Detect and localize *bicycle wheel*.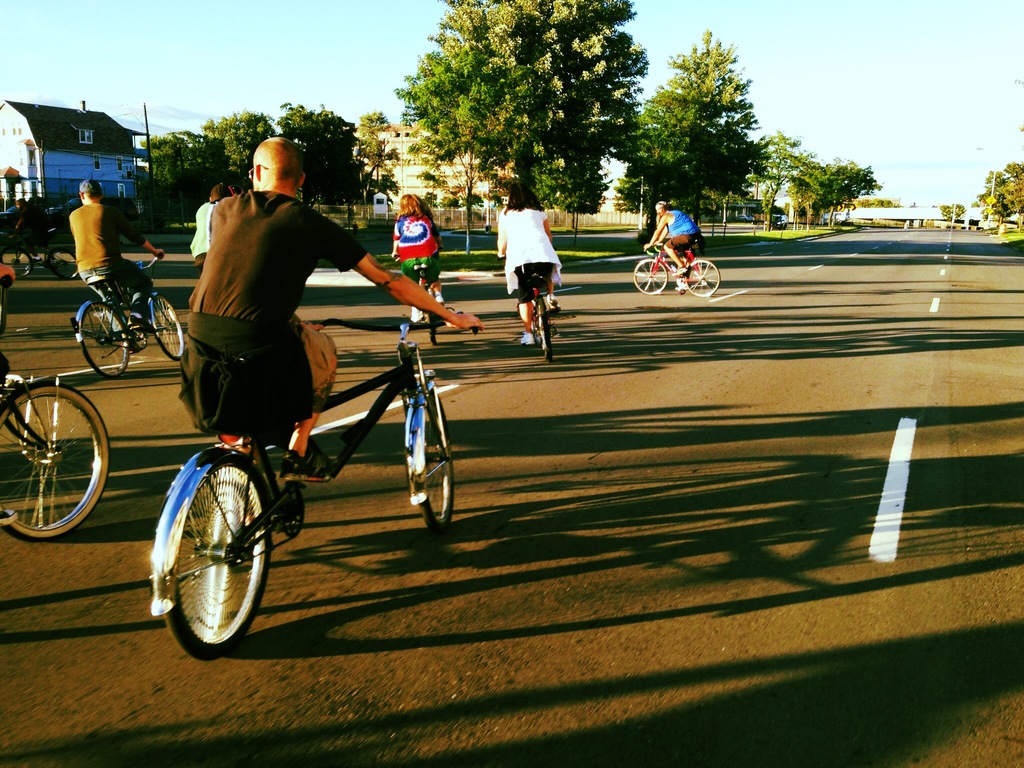
Localized at select_region(5, 374, 106, 554).
